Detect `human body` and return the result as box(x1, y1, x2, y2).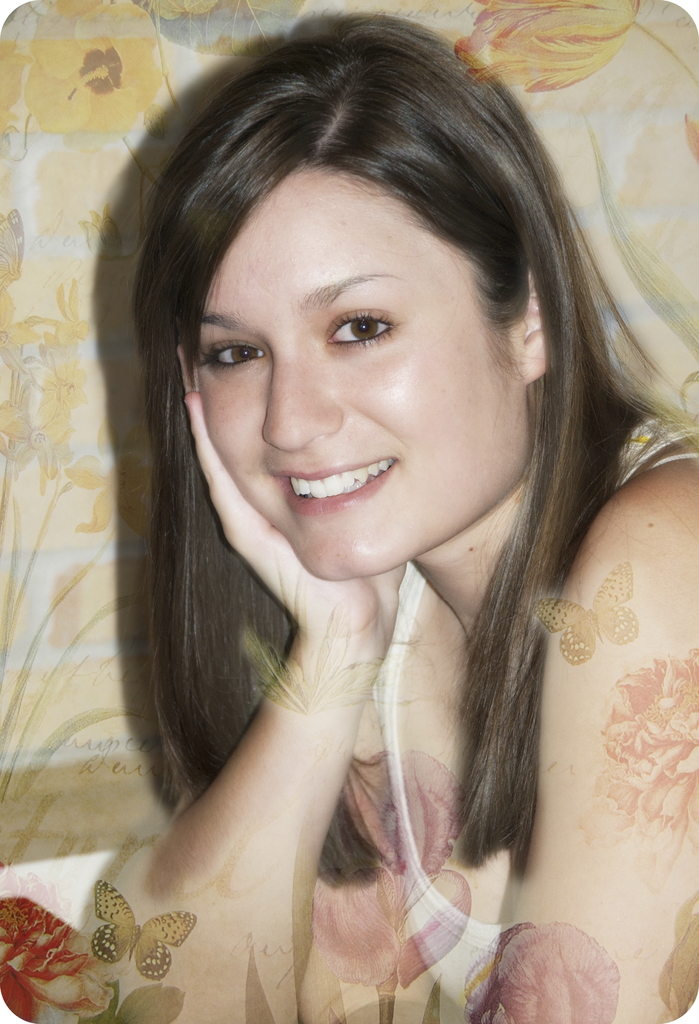
box(76, 21, 672, 991).
